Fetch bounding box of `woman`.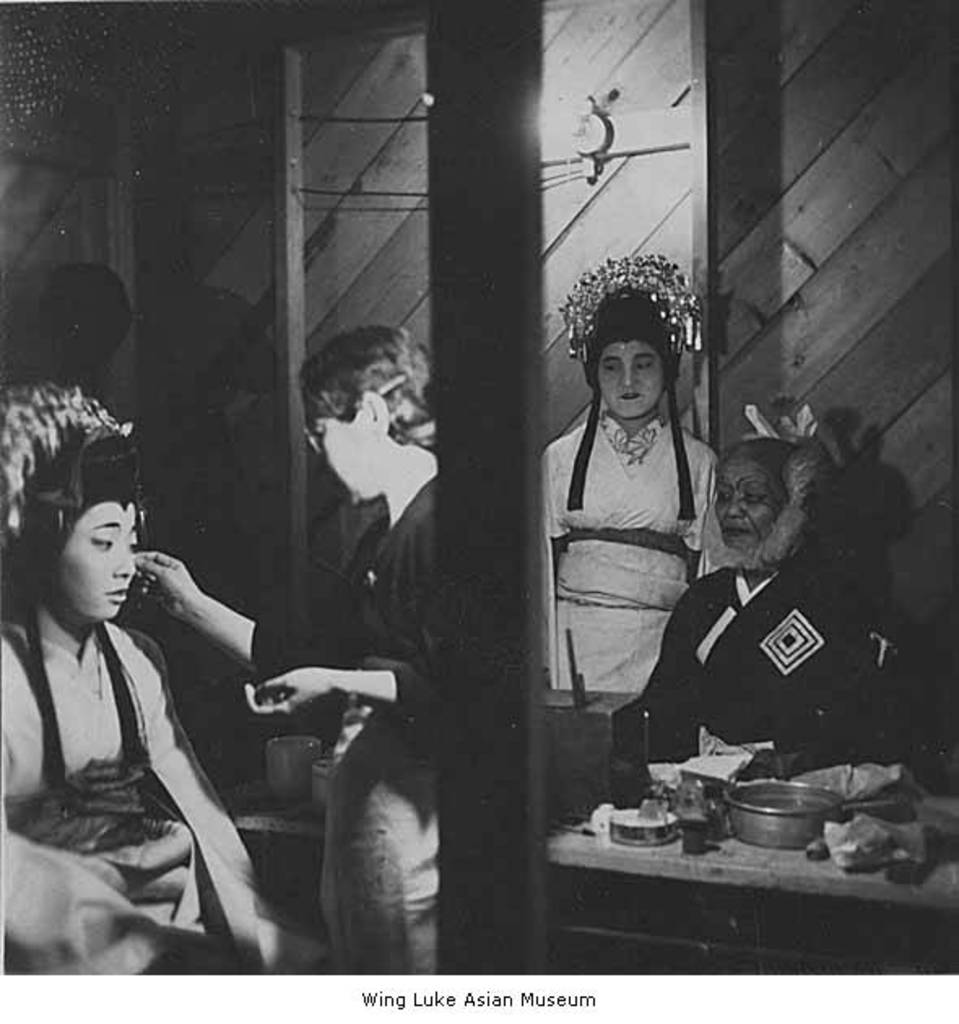
Bbox: select_region(545, 254, 720, 694).
